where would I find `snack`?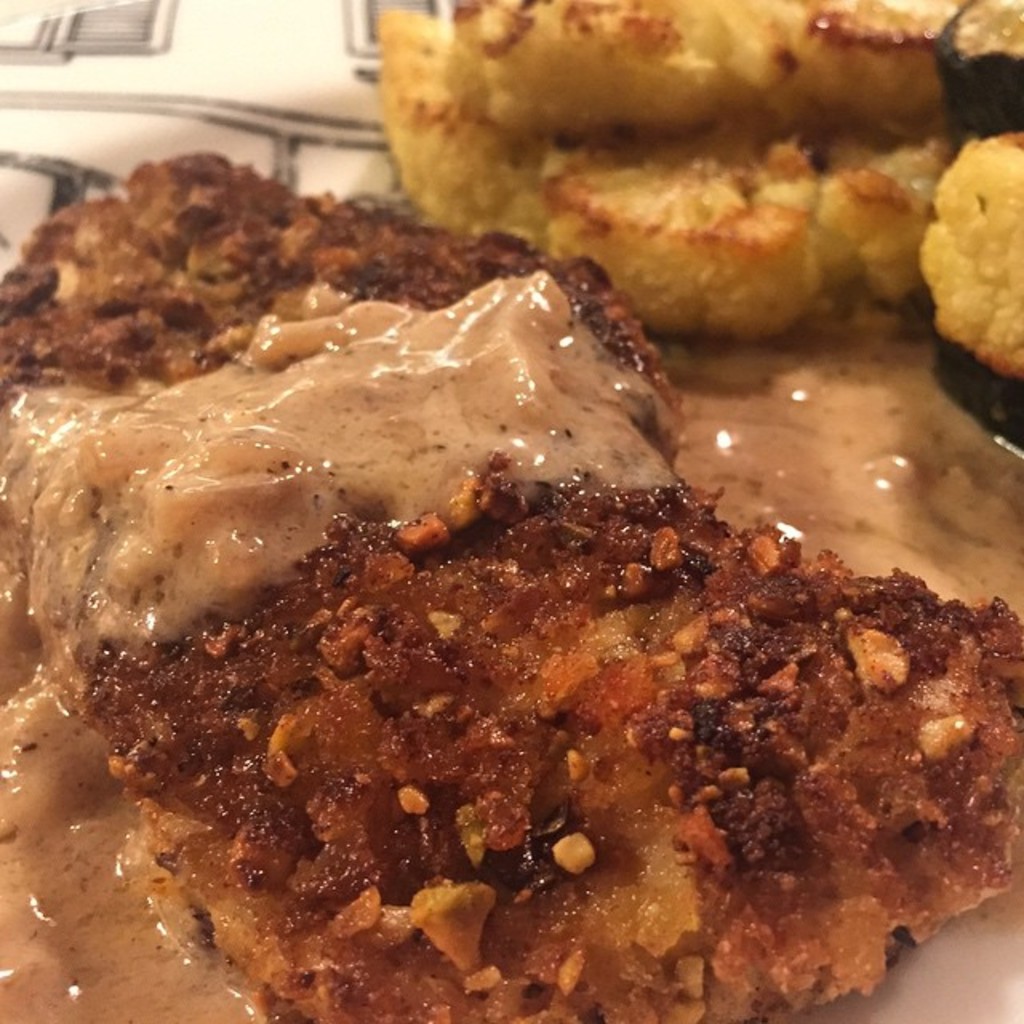
At bbox=[381, 6, 963, 338].
